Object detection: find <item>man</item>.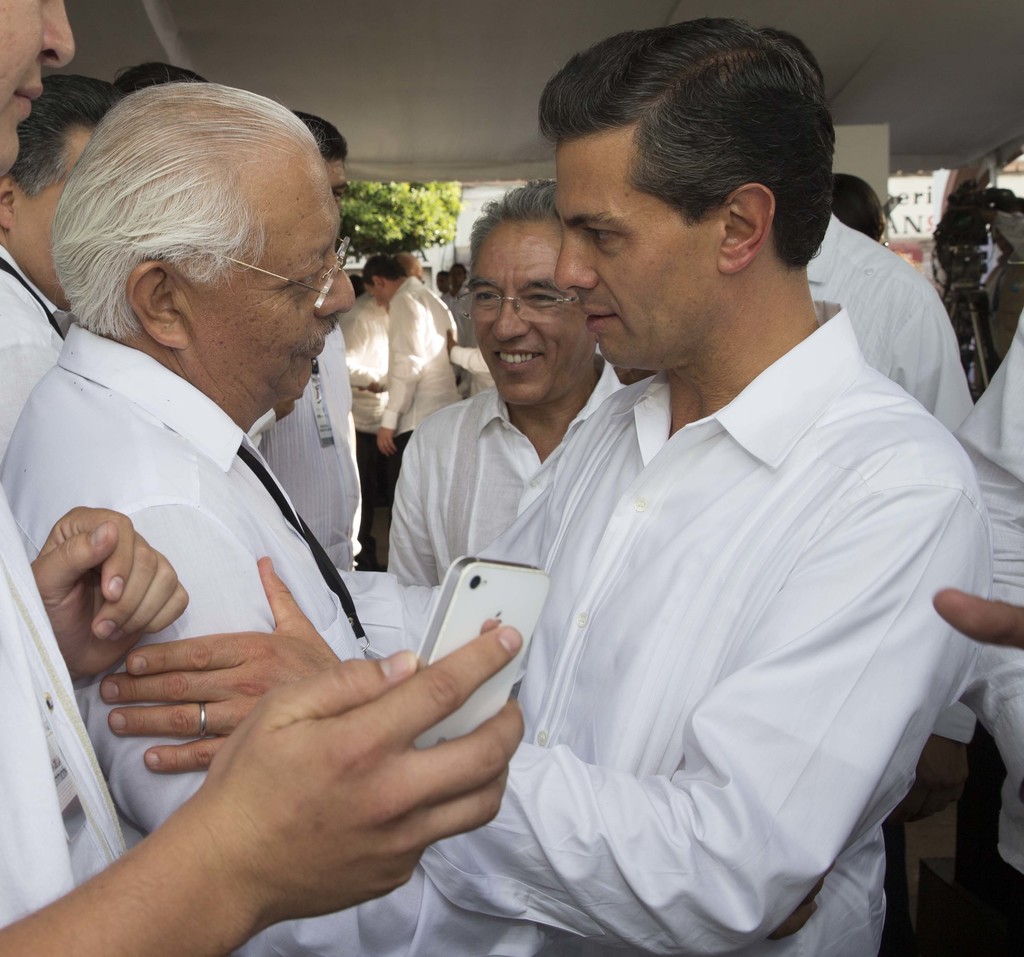
<region>0, 76, 819, 956</region>.
